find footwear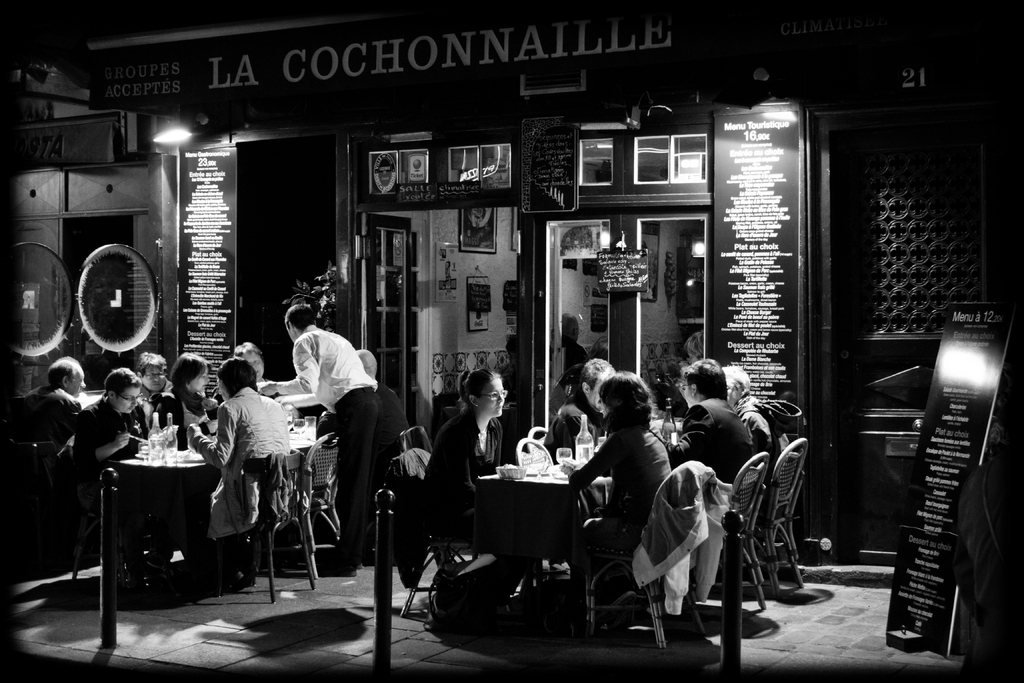
detection(317, 560, 356, 576)
